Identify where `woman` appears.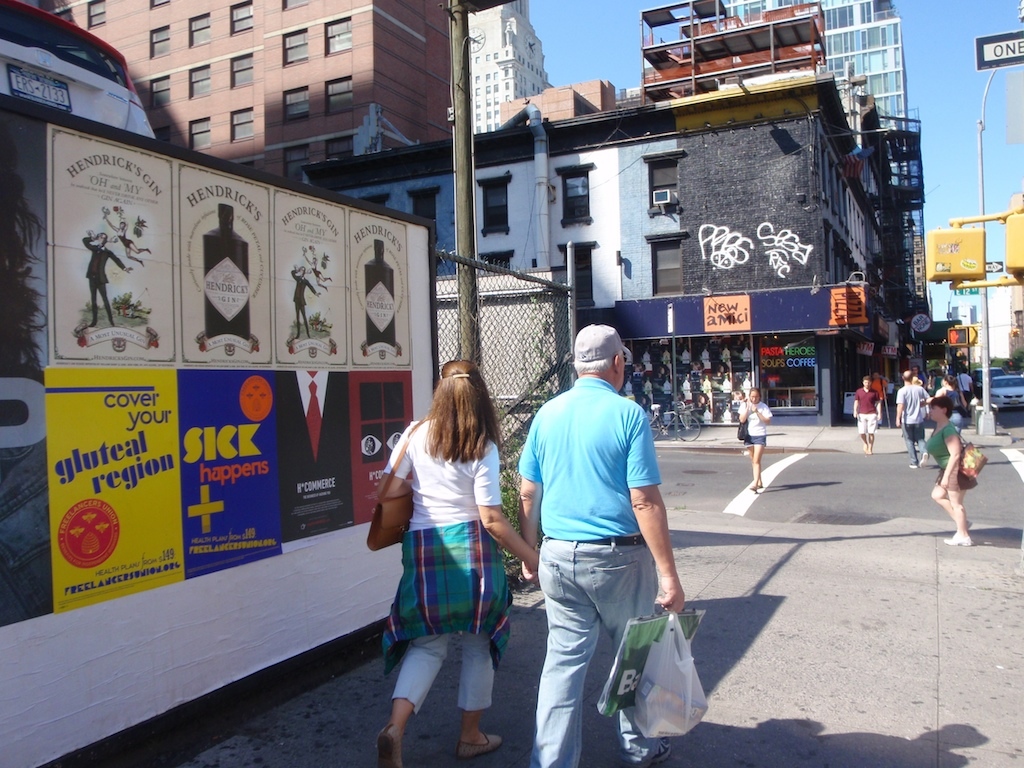
Appears at Rect(738, 388, 773, 493).
